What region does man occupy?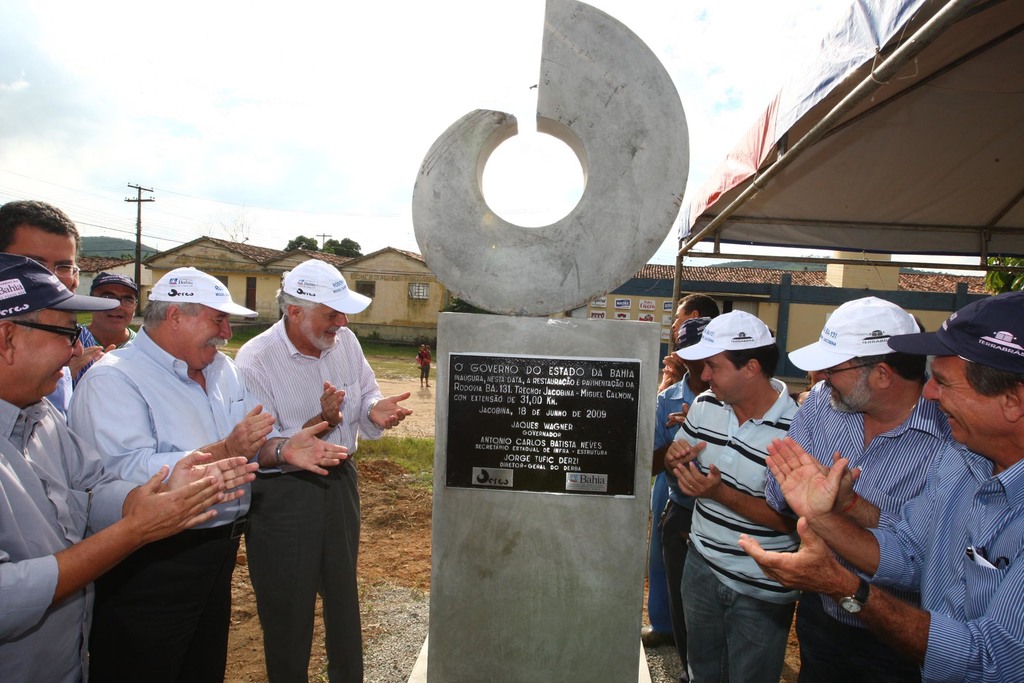
locate(66, 261, 270, 682).
